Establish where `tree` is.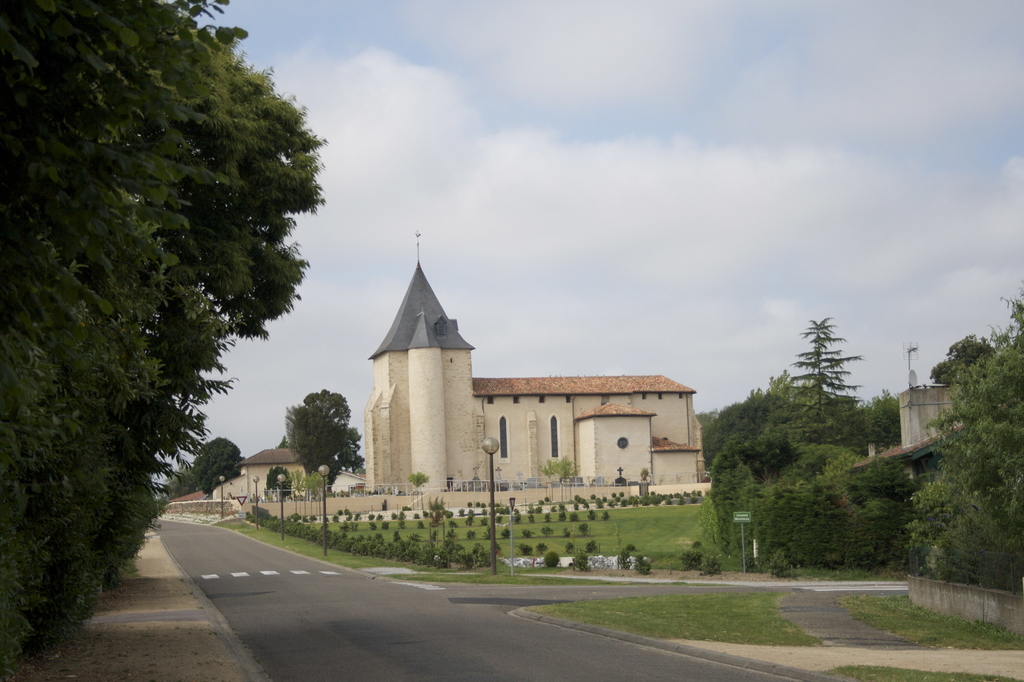
Established at 194/436/243/491.
